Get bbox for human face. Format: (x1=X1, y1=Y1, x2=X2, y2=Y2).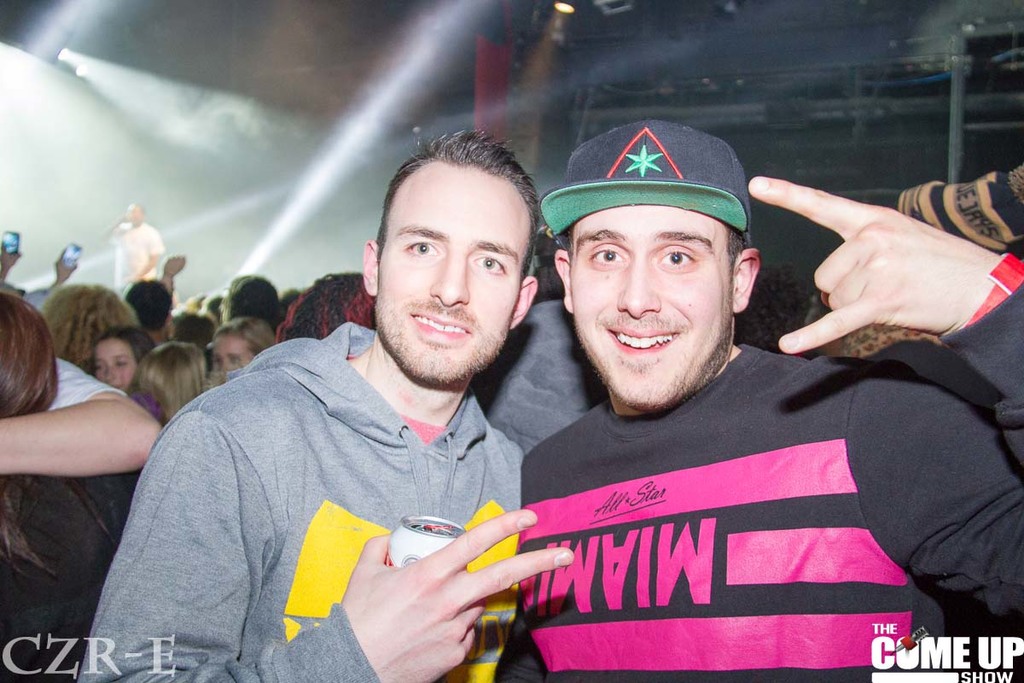
(x1=215, y1=336, x2=265, y2=373).
